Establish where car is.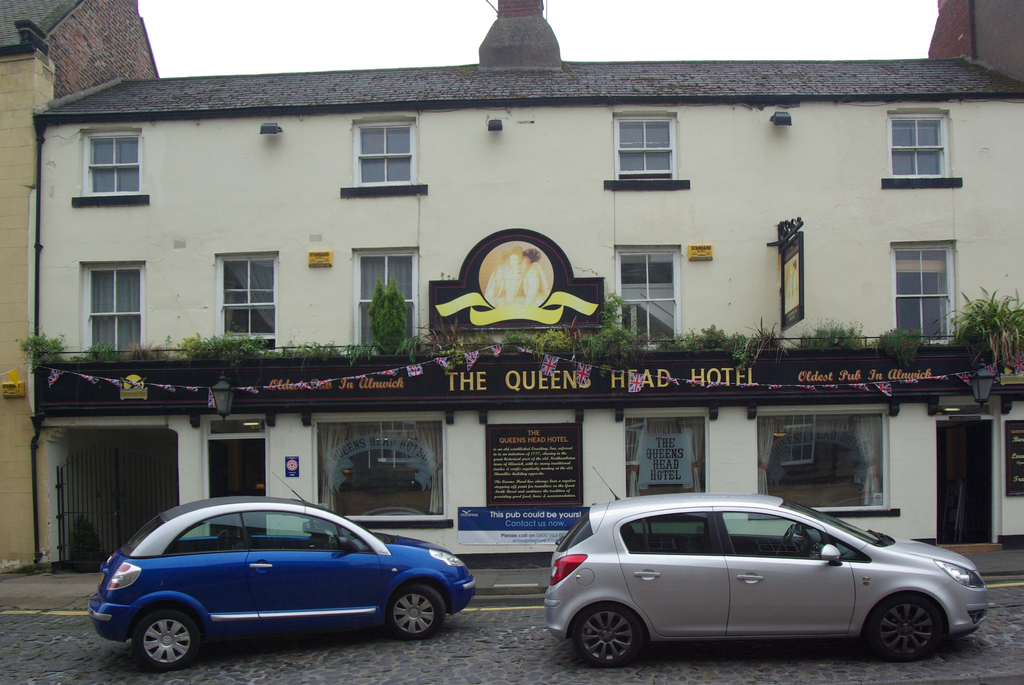
Established at Rect(541, 466, 989, 670).
